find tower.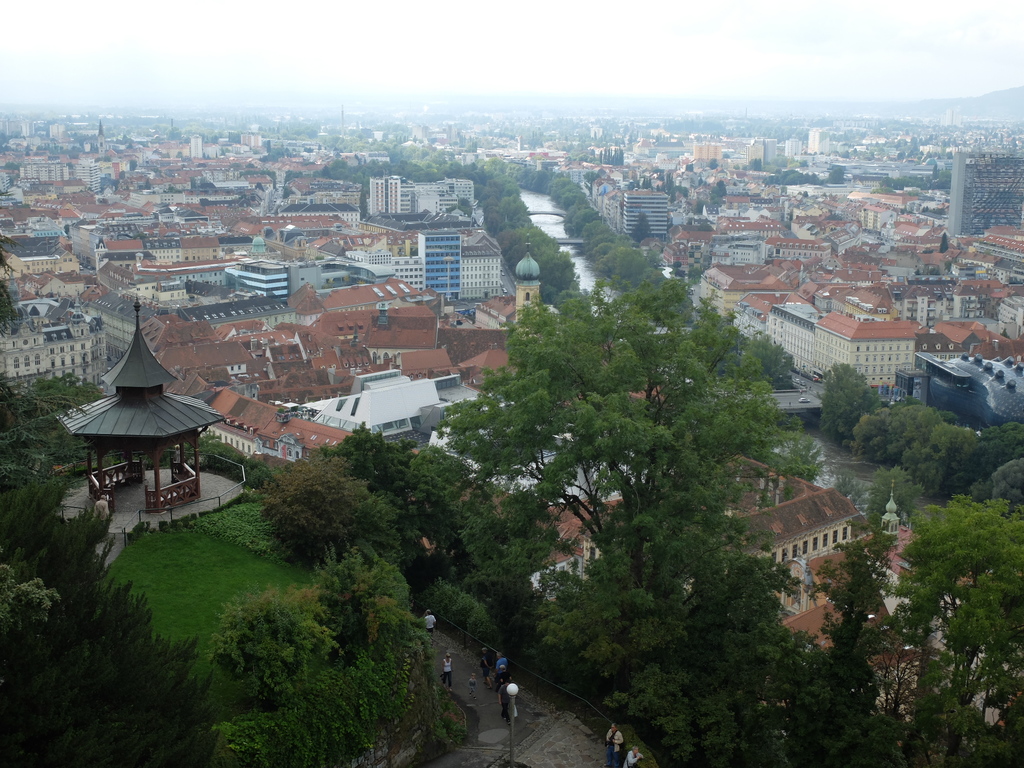
<region>614, 179, 675, 246</region>.
